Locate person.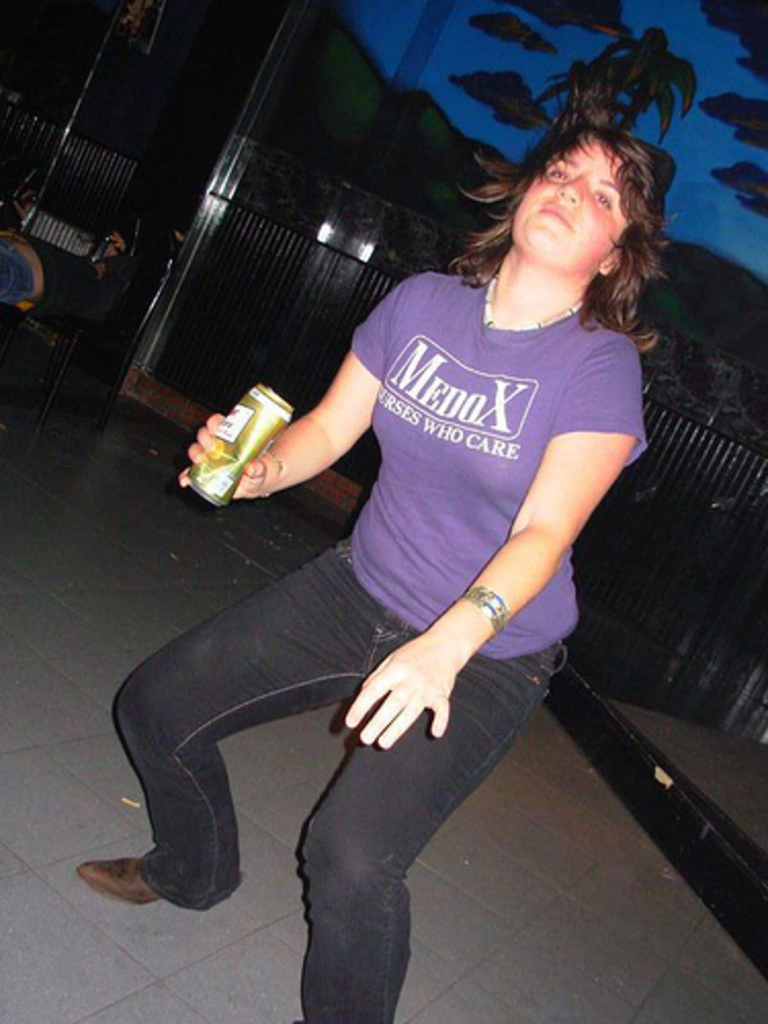
Bounding box: (x1=74, y1=88, x2=688, y2=1022).
